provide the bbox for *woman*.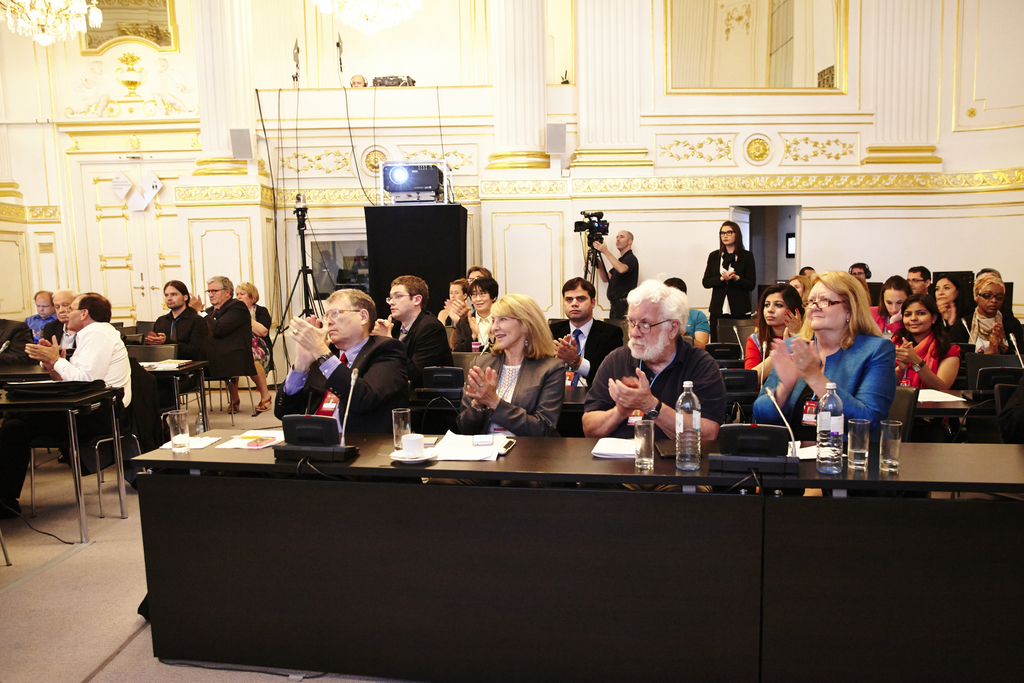
[890,289,963,397].
